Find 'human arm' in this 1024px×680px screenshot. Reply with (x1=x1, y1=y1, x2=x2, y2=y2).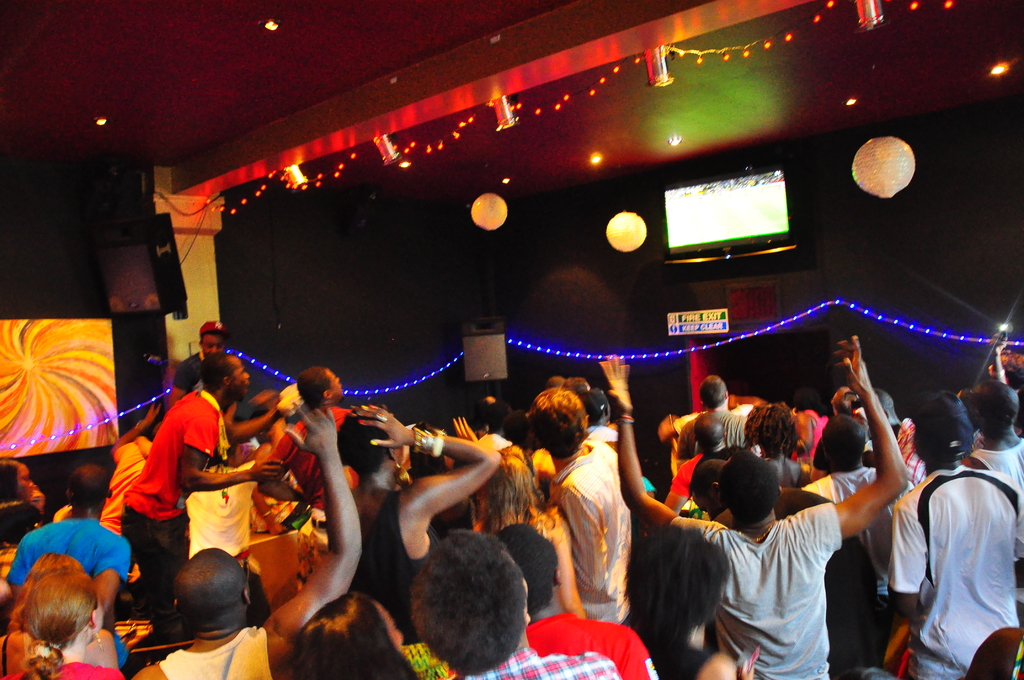
(x1=806, y1=334, x2=911, y2=555).
